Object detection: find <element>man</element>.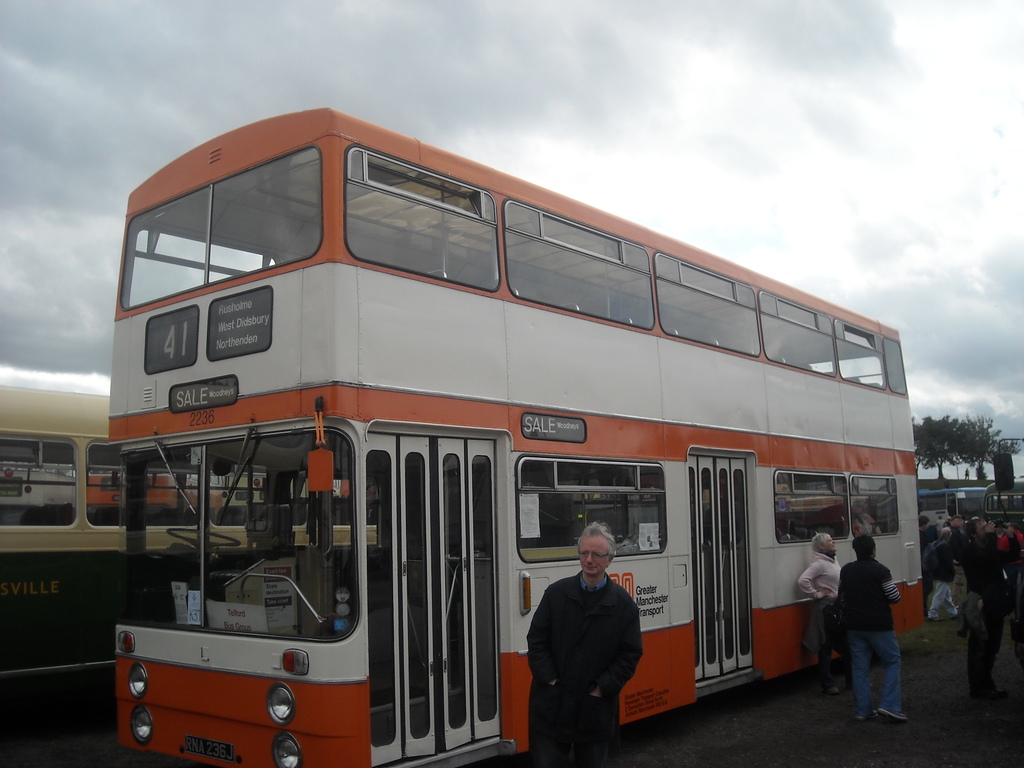
945/513/964/559.
